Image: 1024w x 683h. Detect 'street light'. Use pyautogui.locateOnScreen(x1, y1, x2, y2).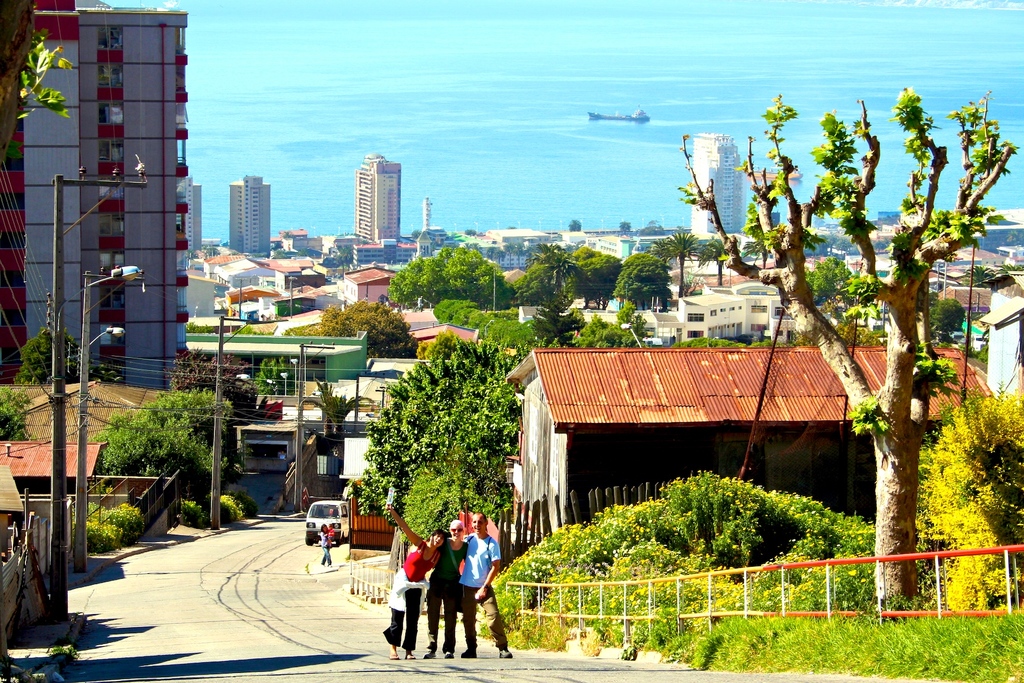
pyautogui.locateOnScreen(289, 353, 301, 393).
